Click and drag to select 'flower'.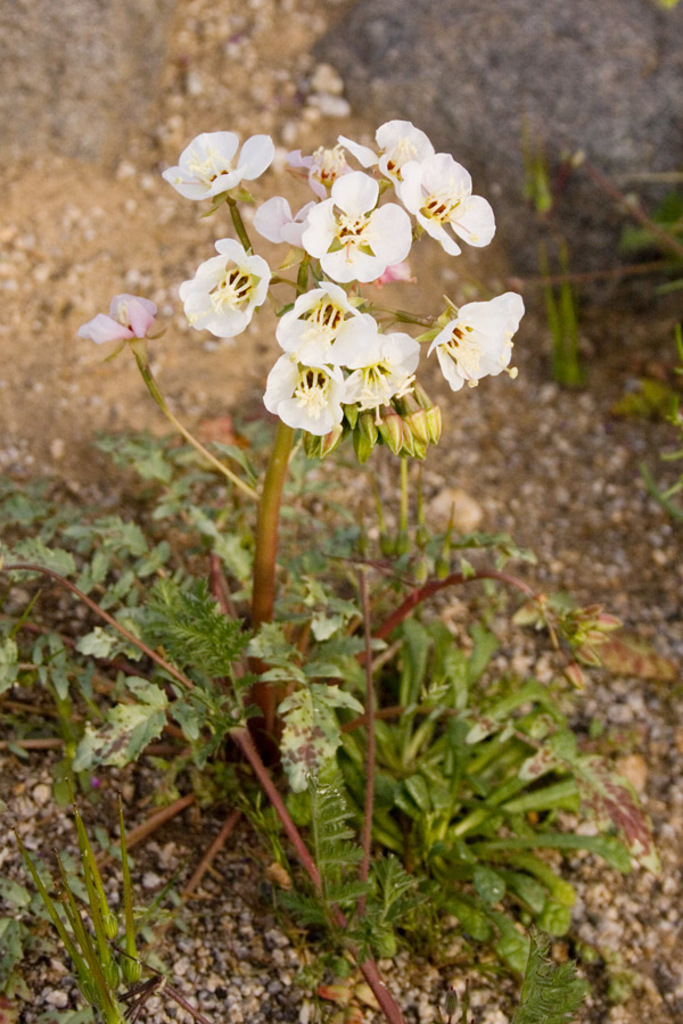
Selection: {"x1": 262, "y1": 356, "x2": 345, "y2": 438}.
